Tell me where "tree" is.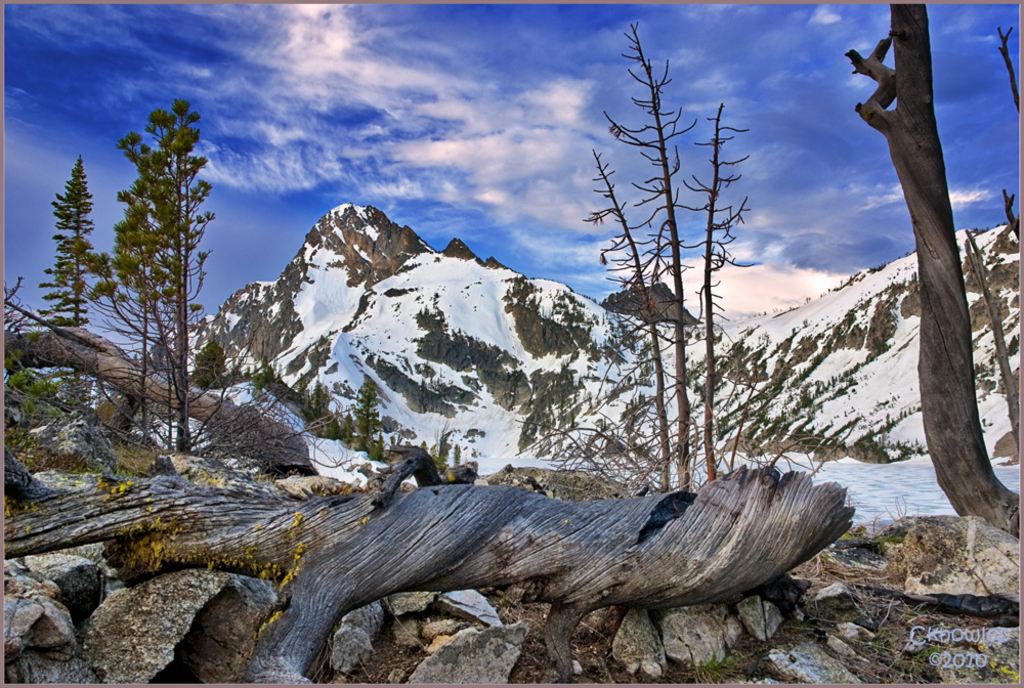
"tree" is at select_region(38, 155, 94, 329).
